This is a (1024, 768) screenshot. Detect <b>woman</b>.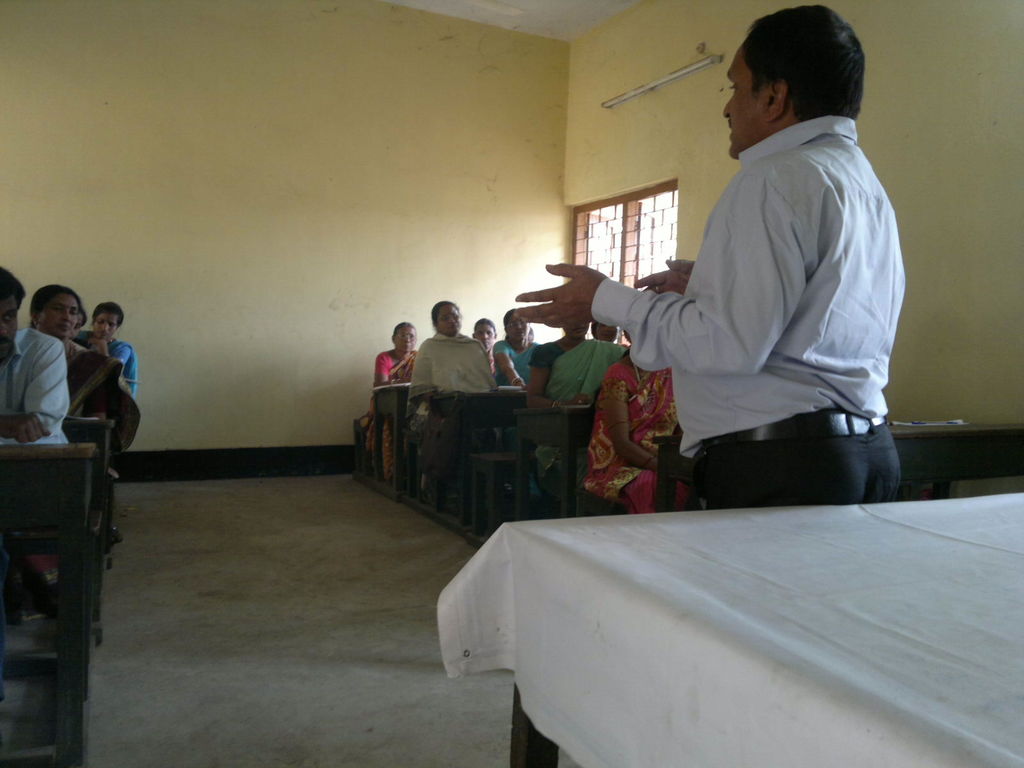
<region>468, 318, 497, 375</region>.
